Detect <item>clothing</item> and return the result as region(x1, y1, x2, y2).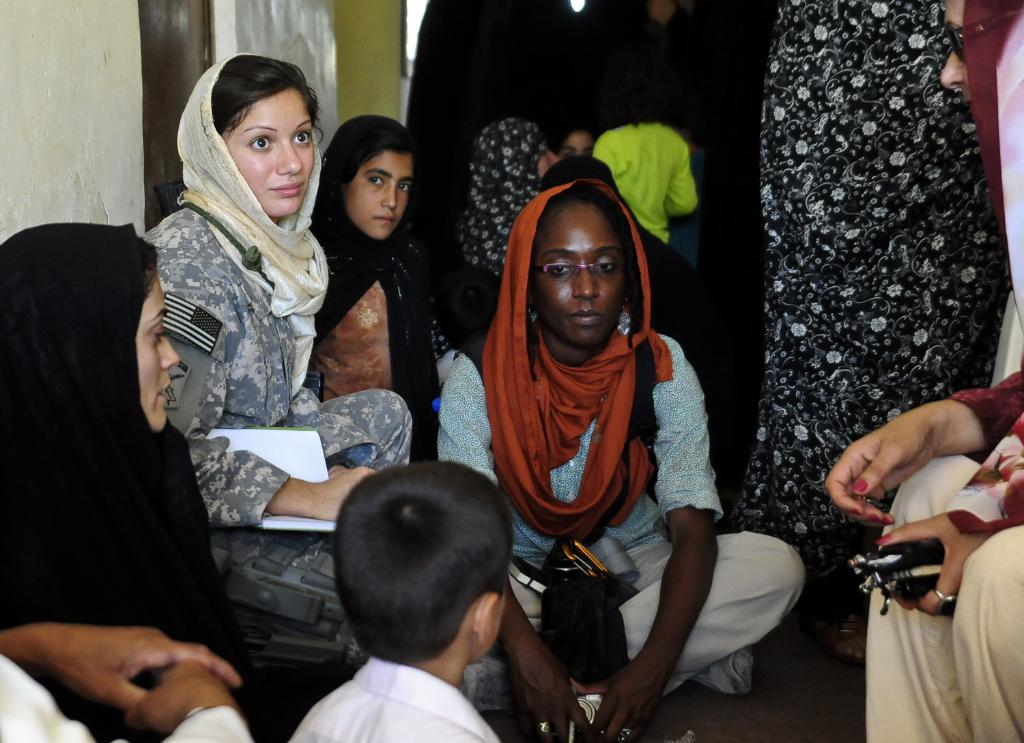
region(294, 653, 497, 742).
